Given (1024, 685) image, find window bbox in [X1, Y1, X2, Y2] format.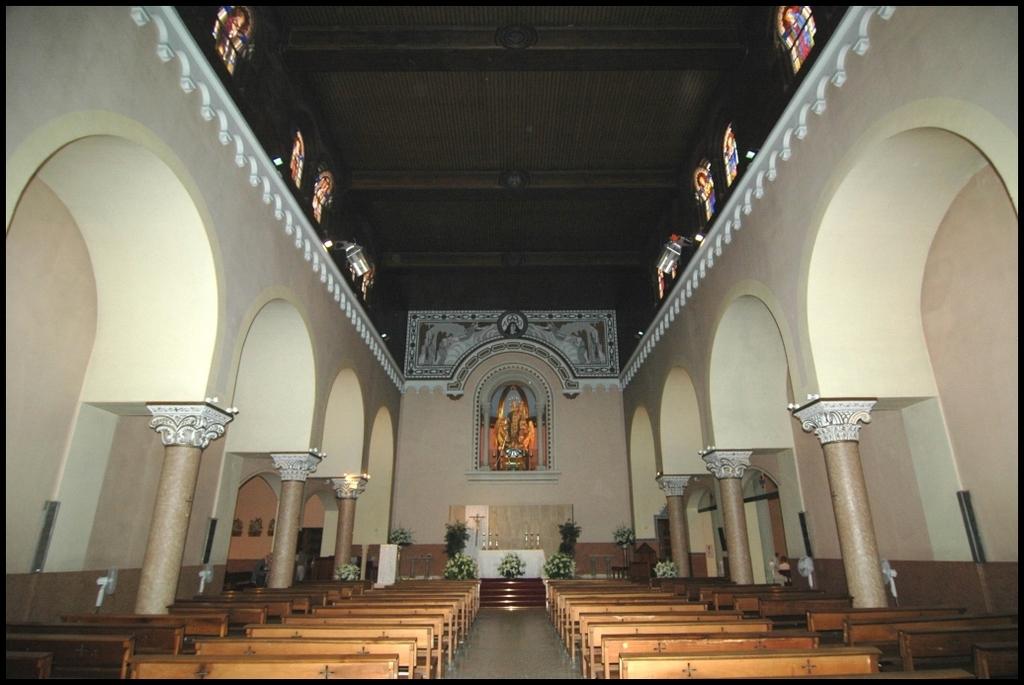
[655, 263, 669, 300].
